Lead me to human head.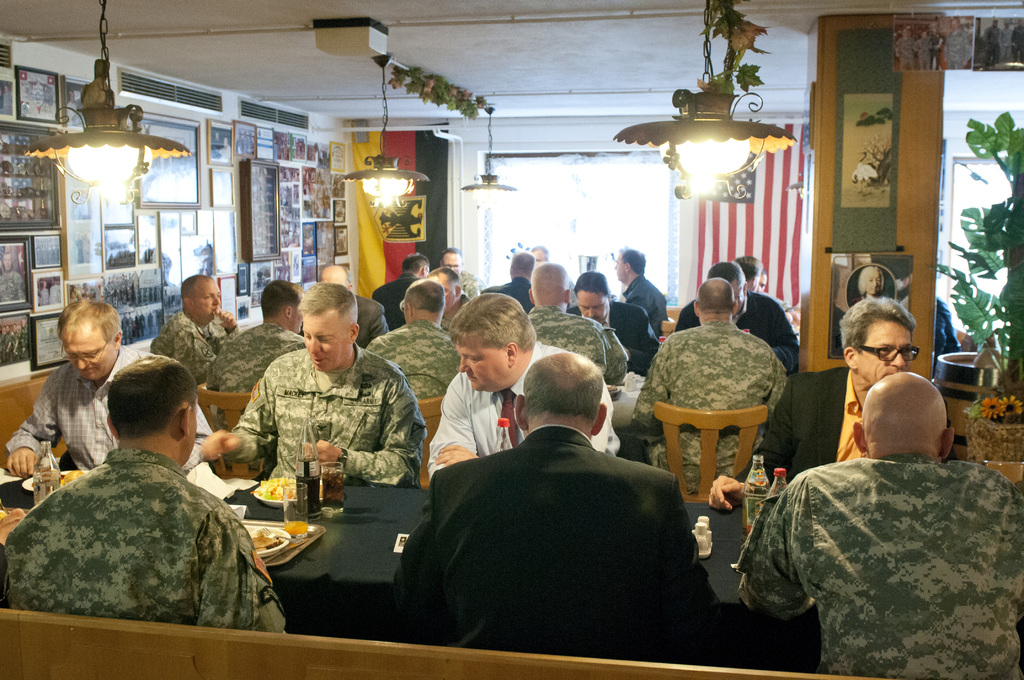
Lead to (x1=611, y1=247, x2=647, y2=286).
